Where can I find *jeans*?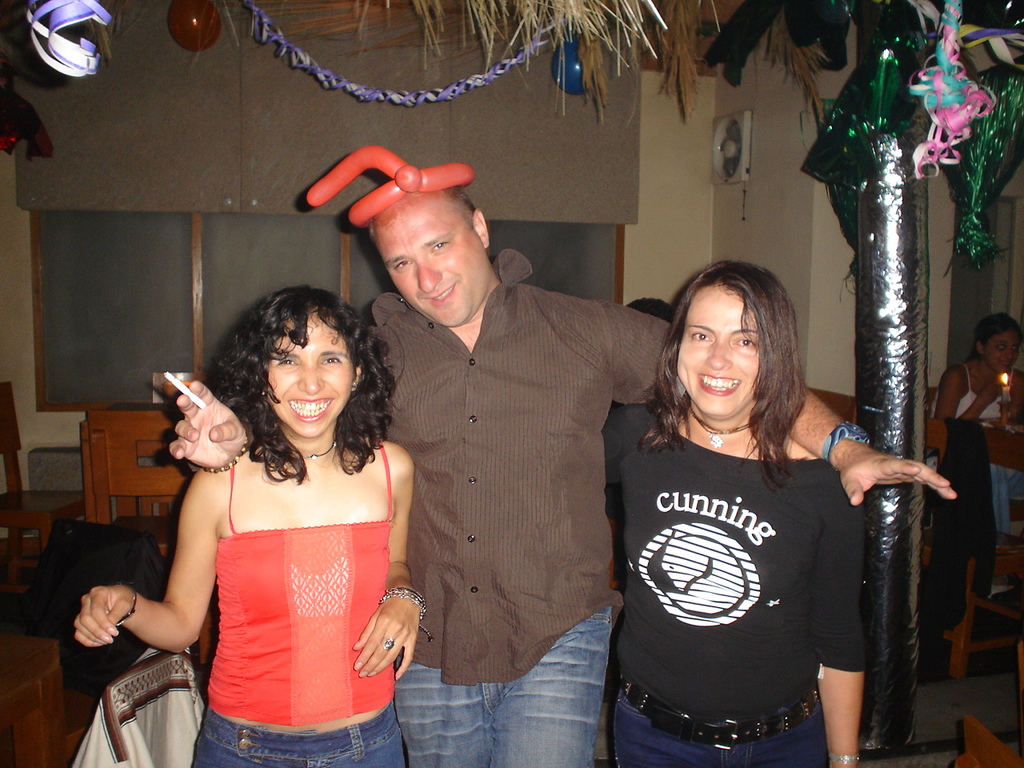
You can find it at 190/710/403/767.
